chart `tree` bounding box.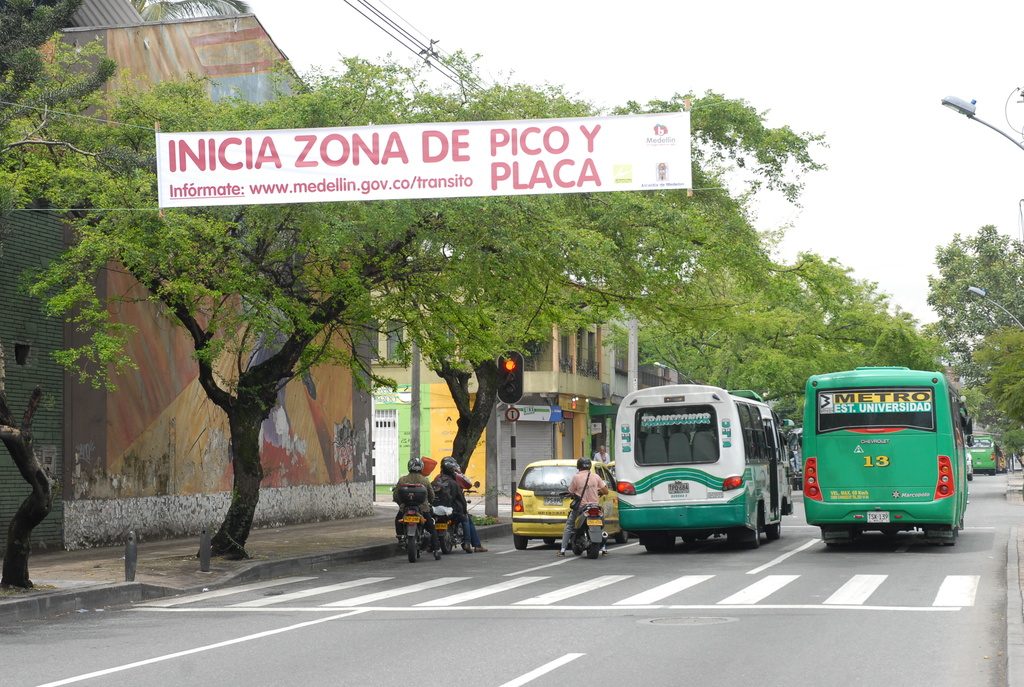
Charted: box(0, 0, 112, 121).
